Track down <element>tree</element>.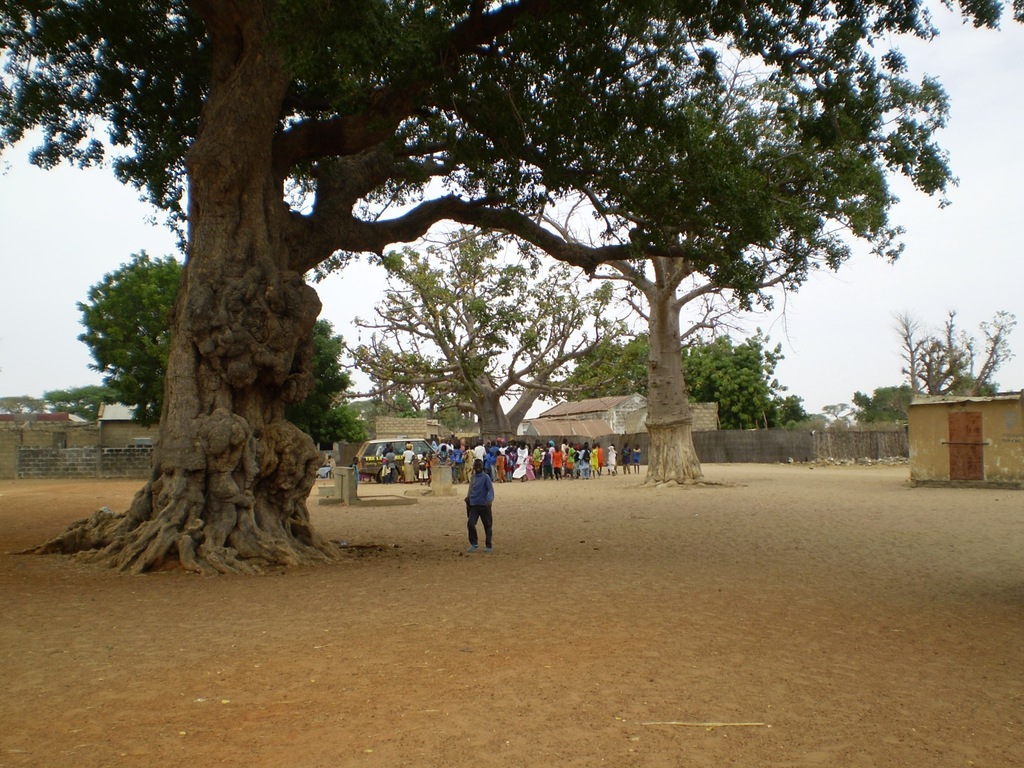
Tracked to [left=81, top=15, right=954, bottom=530].
